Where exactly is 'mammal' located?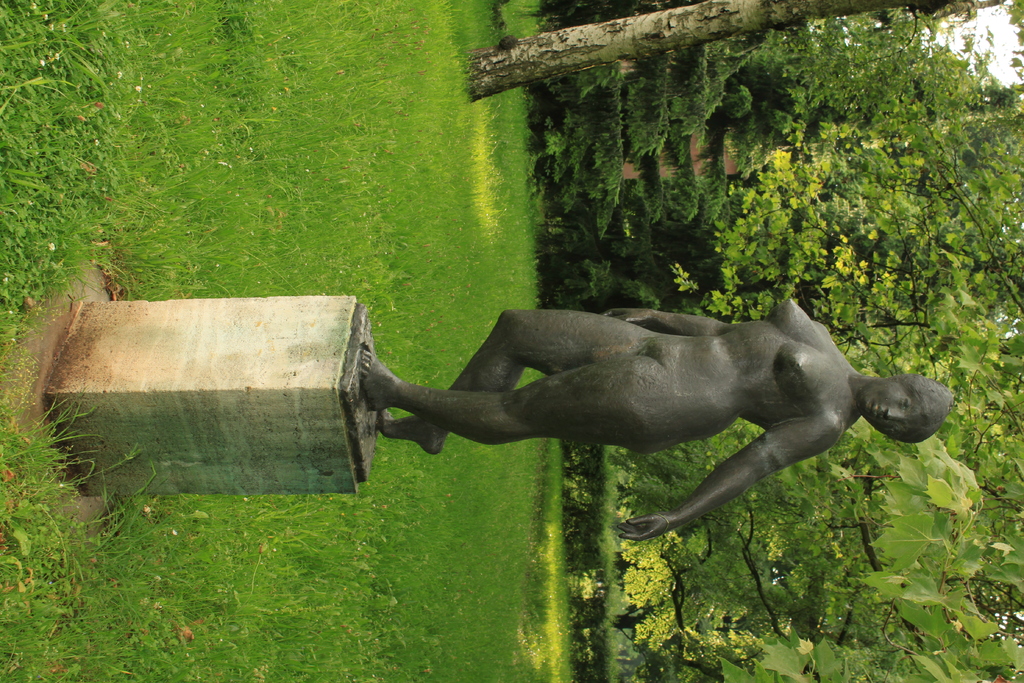
Its bounding box is BBox(359, 295, 958, 541).
